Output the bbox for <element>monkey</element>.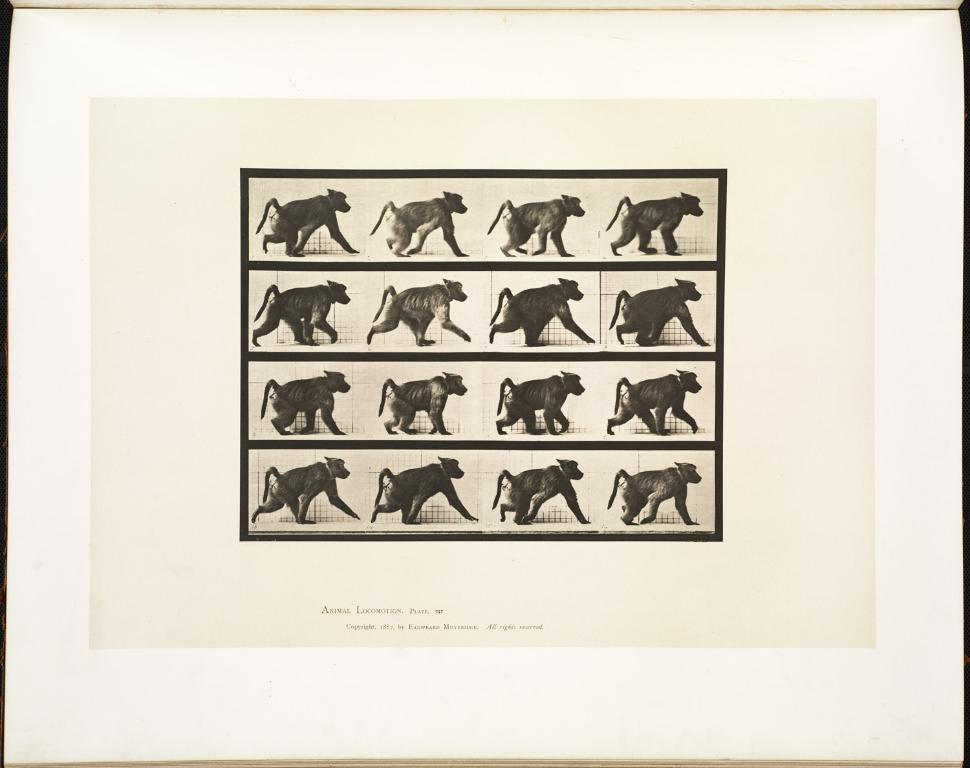
<box>365,189,471,255</box>.
